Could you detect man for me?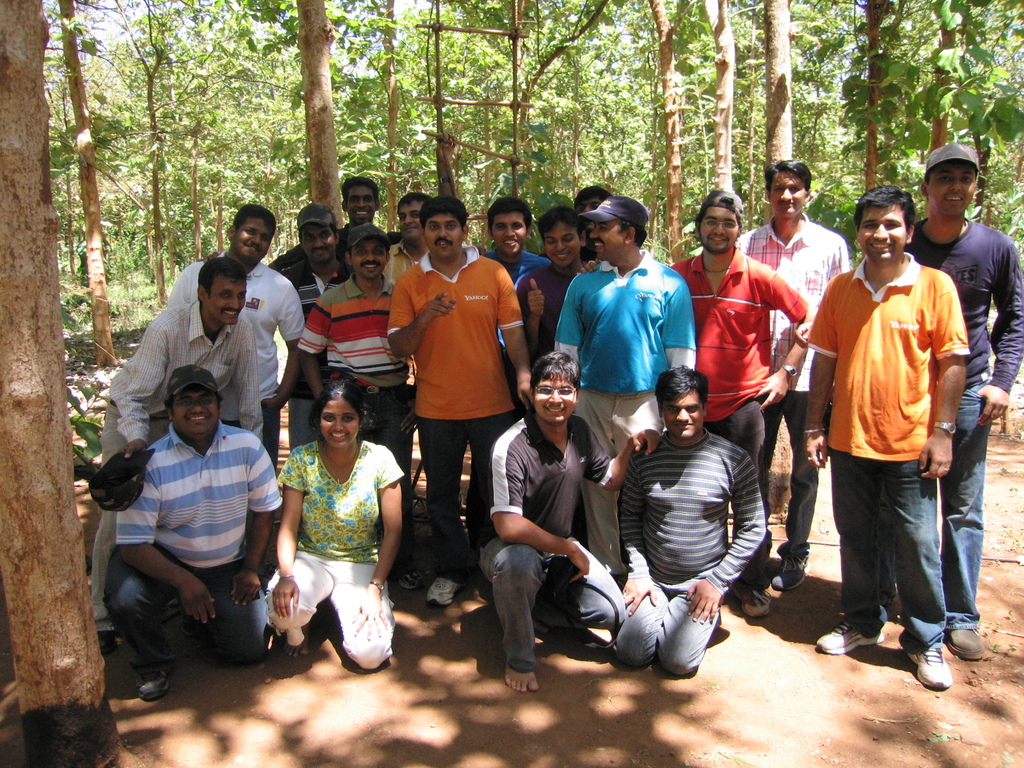
Detection result: pyautogui.locateOnScreen(666, 187, 809, 474).
